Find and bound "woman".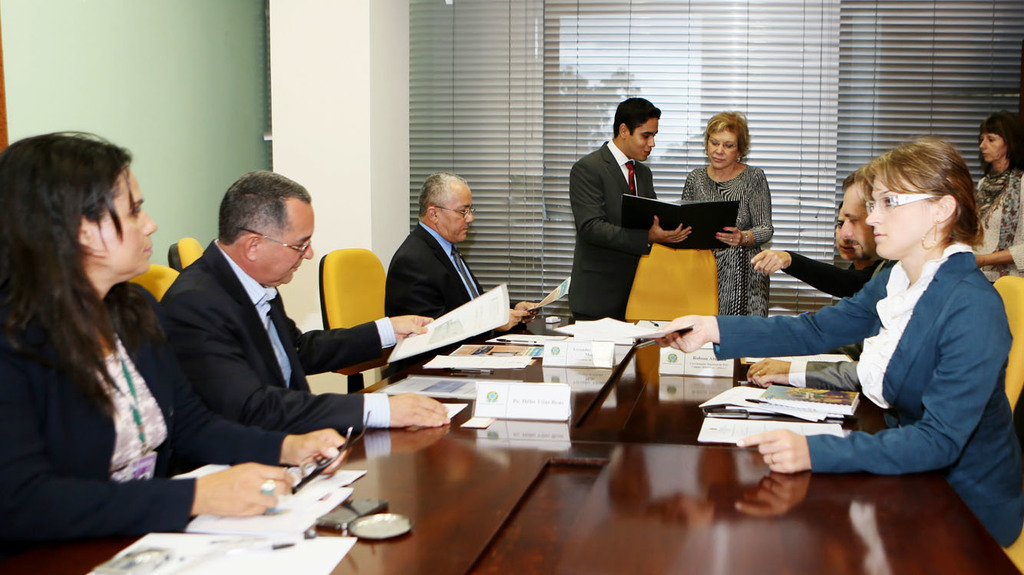
Bound: Rect(0, 106, 365, 573).
